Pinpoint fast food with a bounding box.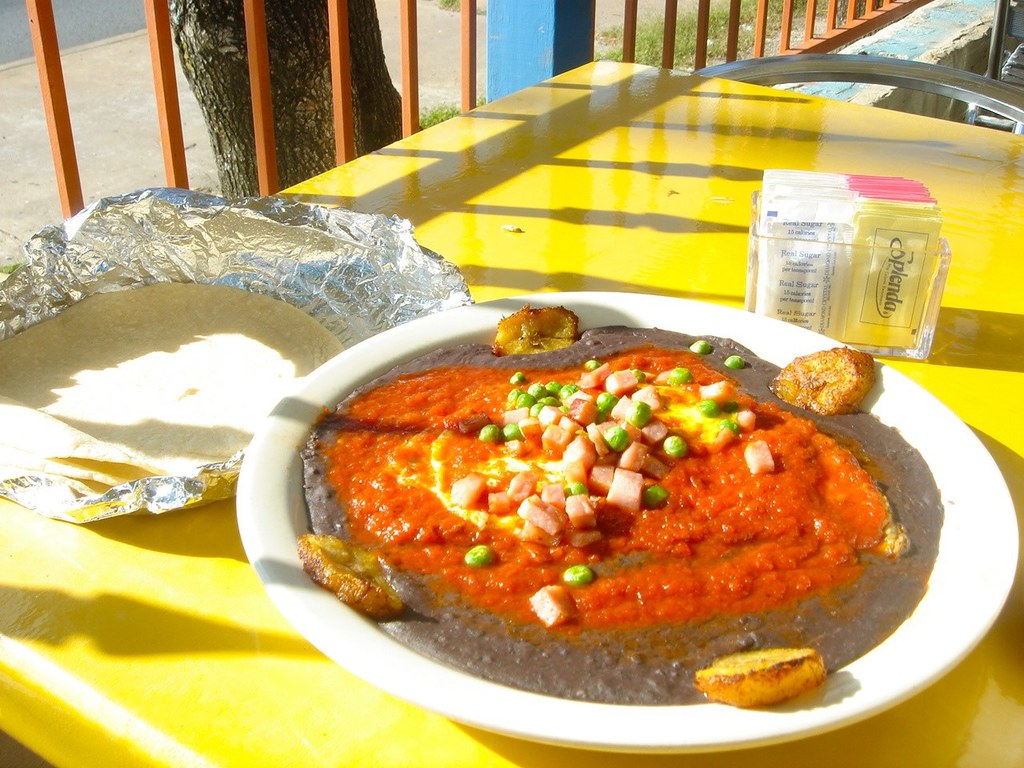
(left=306, top=309, right=951, bottom=698).
